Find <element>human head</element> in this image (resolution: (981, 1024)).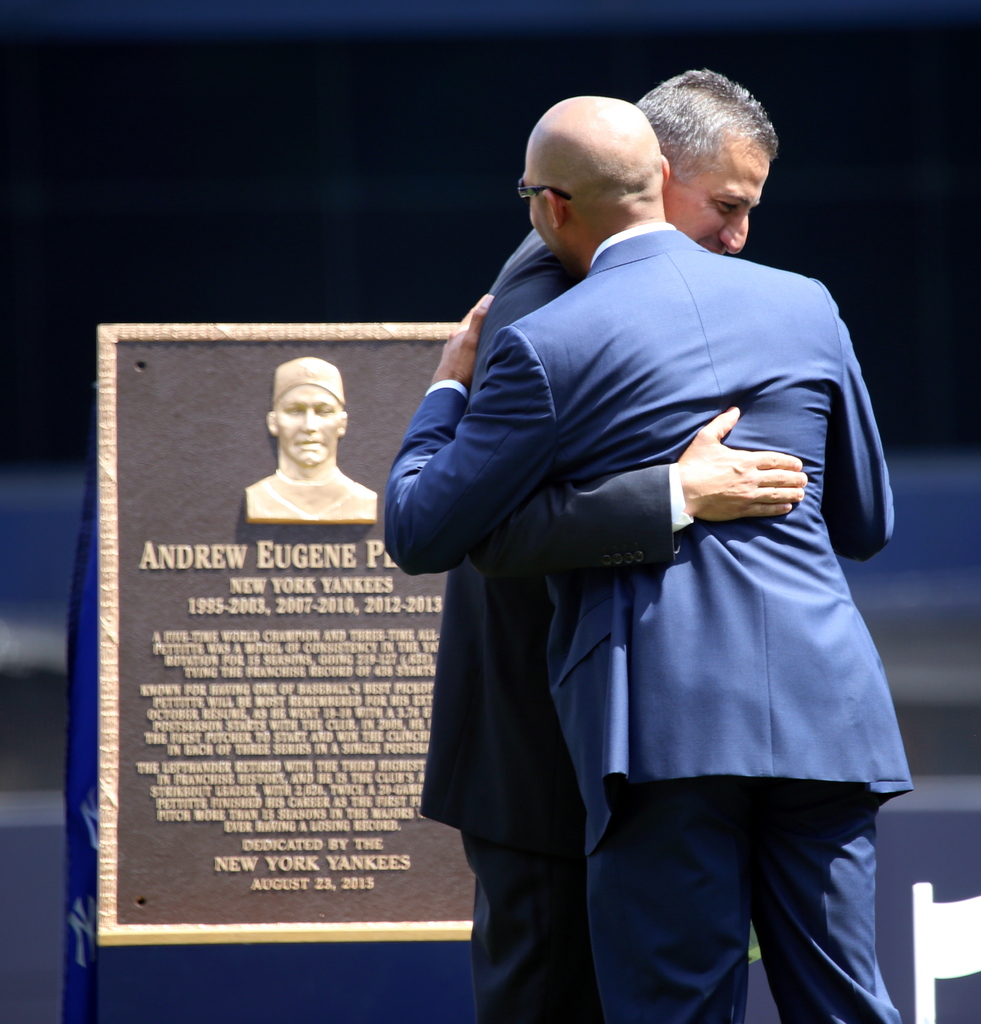
Rect(521, 95, 669, 265).
